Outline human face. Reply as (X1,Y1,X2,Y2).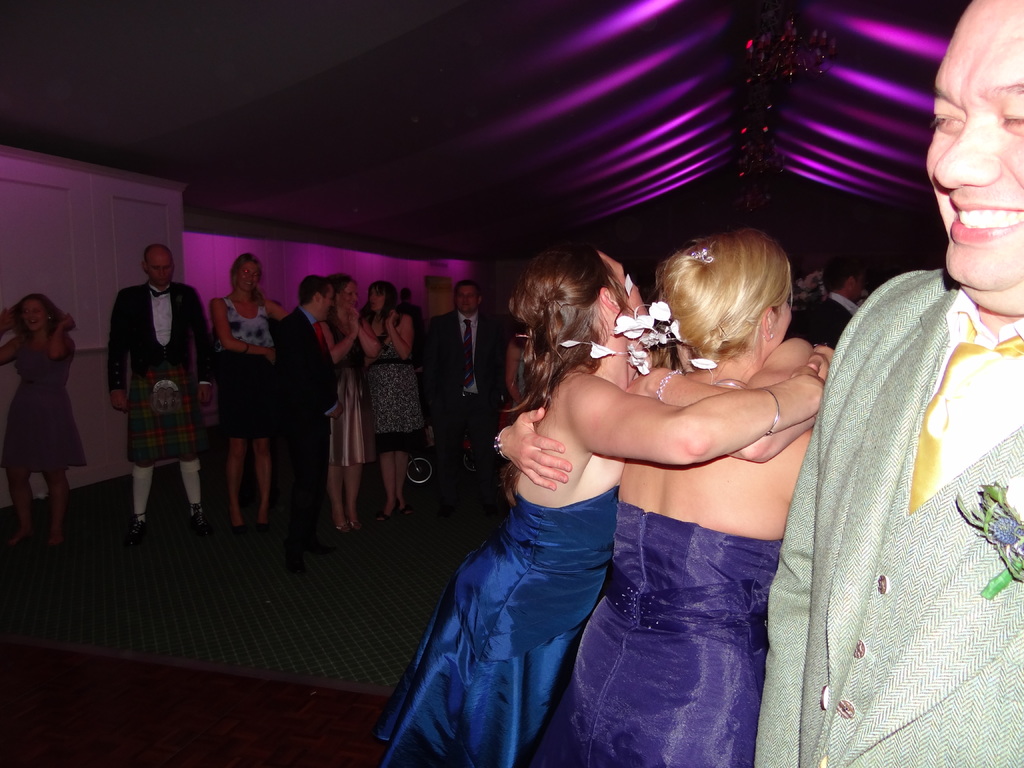
(150,257,173,286).
